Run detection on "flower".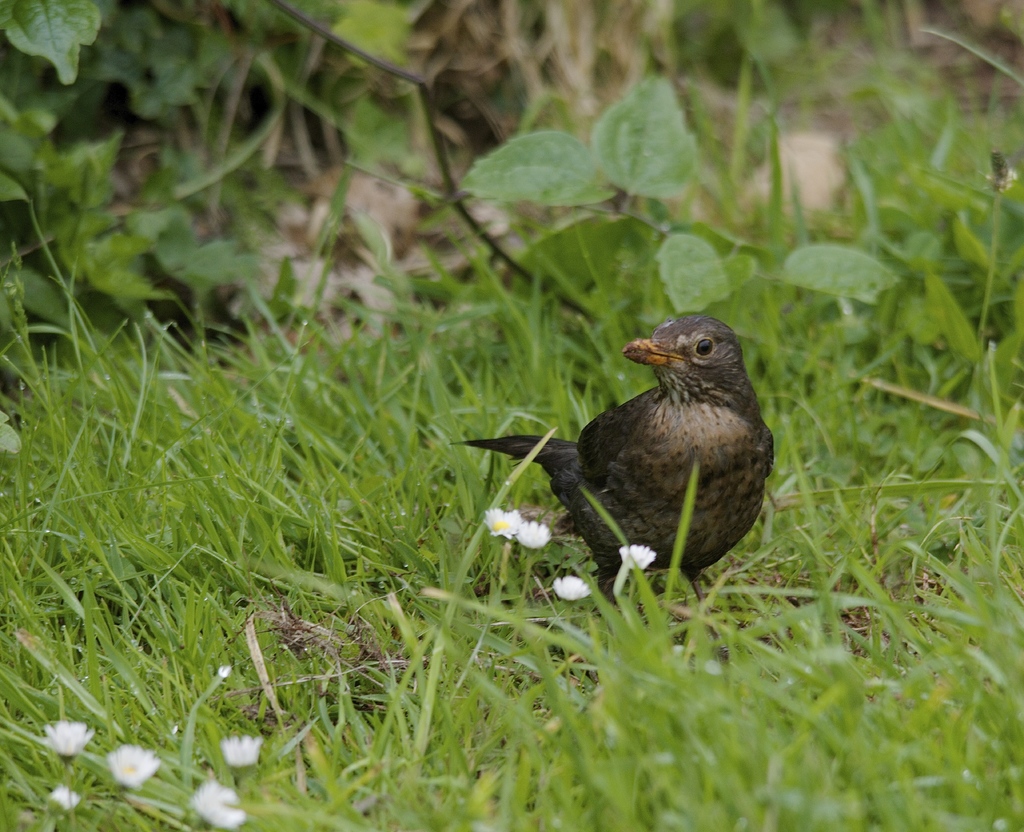
Result: 221,732,266,765.
